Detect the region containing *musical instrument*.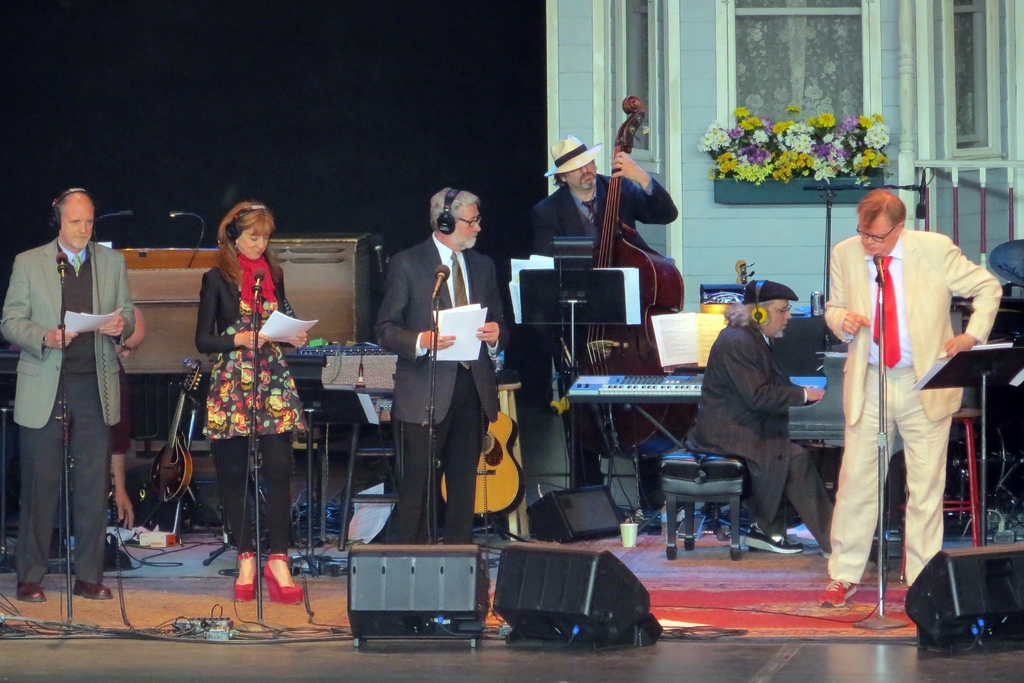
[572,370,828,404].
